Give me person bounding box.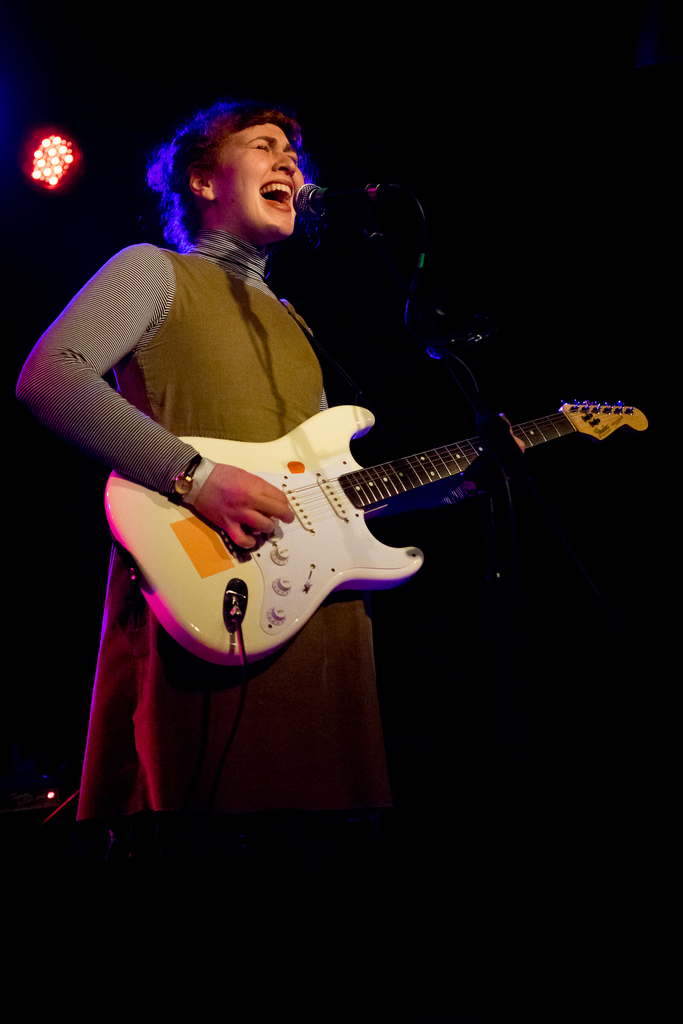
BBox(13, 92, 406, 845).
